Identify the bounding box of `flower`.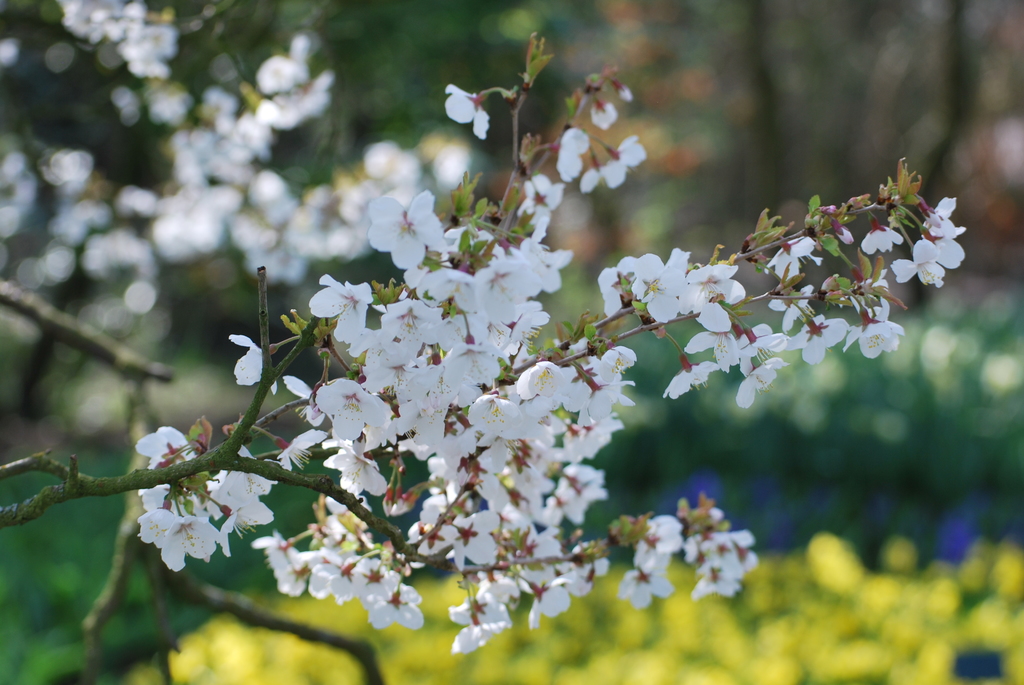
BBox(442, 83, 496, 143).
